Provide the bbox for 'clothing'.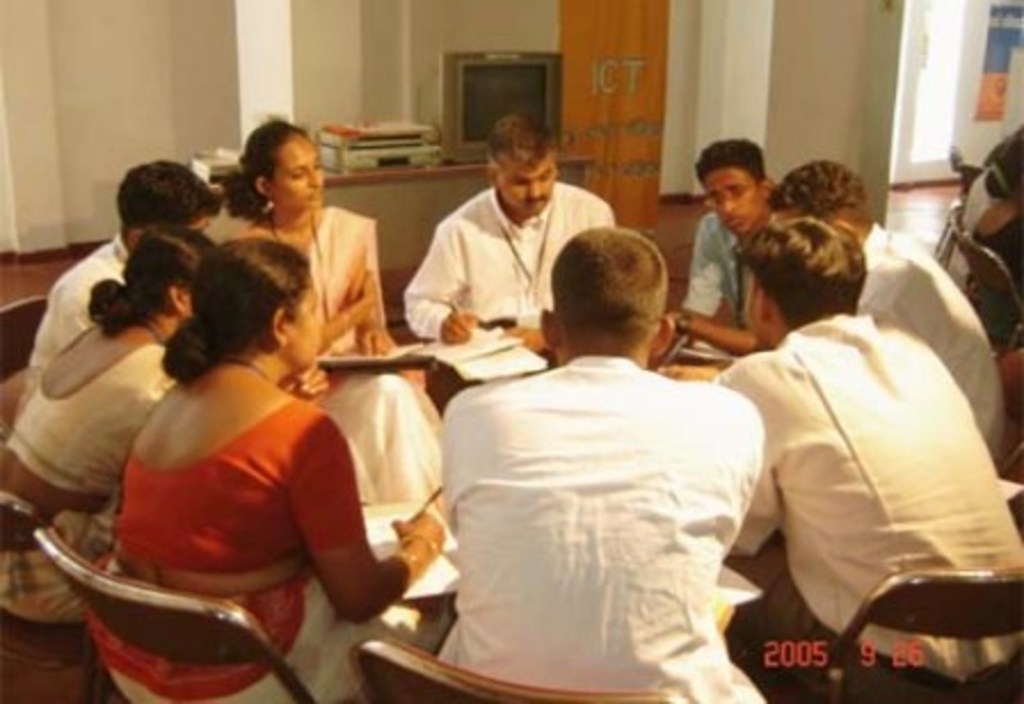
Rect(990, 135, 1022, 210).
